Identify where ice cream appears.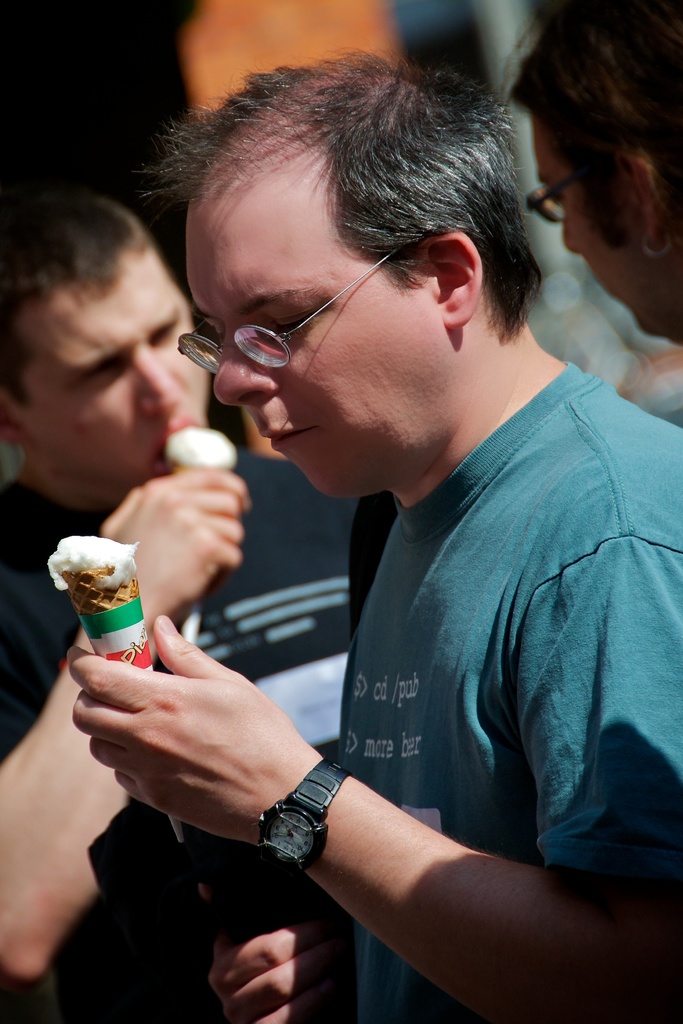
Appears at [45, 532, 145, 625].
